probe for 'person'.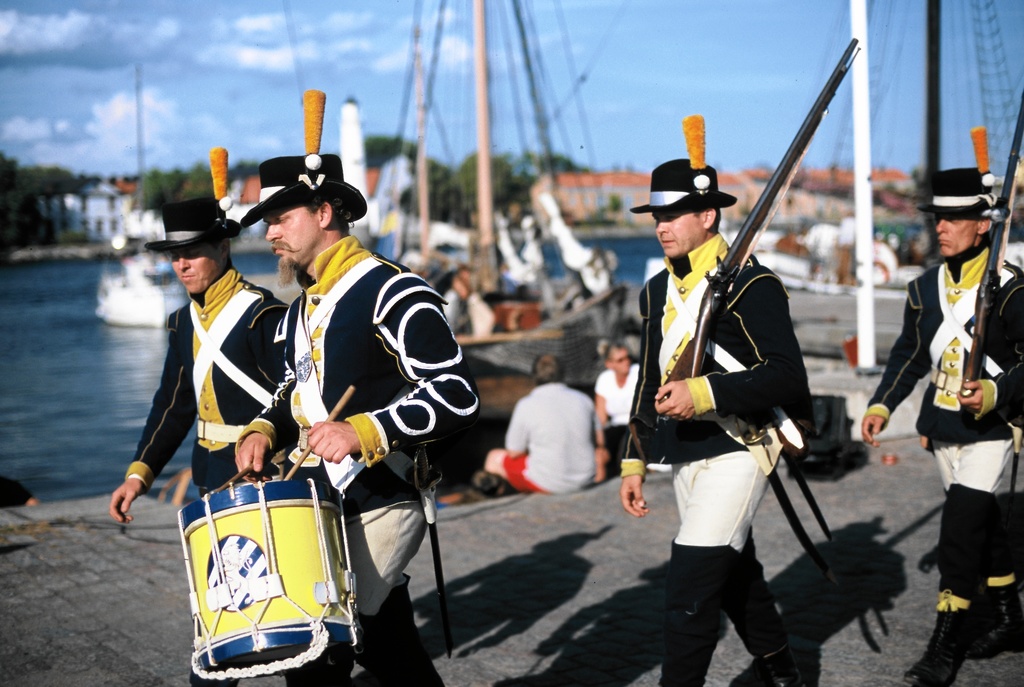
Probe result: x1=107 y1=192 x2=324 y2=686.
